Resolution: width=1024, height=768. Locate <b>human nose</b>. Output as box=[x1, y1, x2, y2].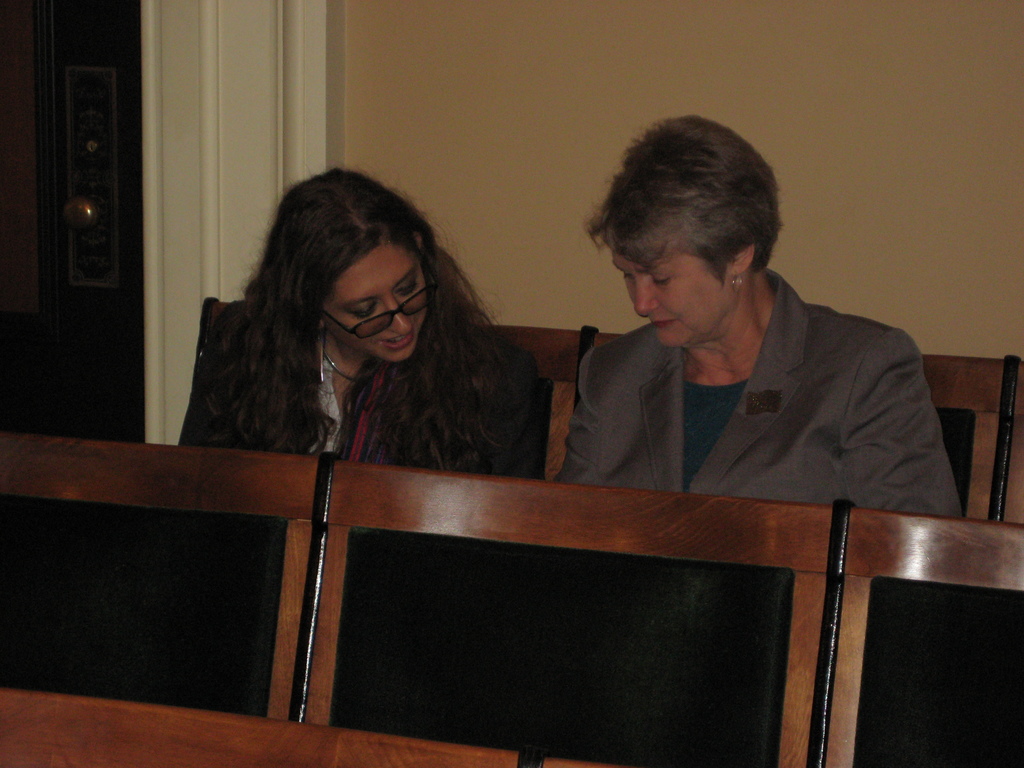
box=[634, 283, 657, 316].
